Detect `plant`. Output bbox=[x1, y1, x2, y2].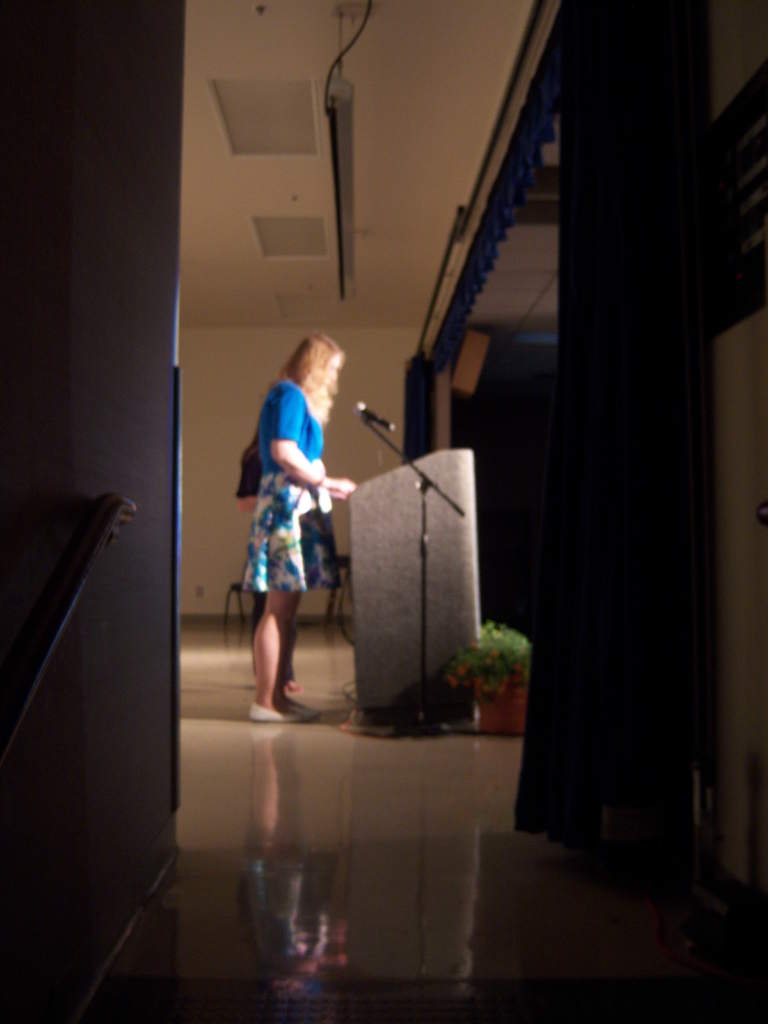
bbox=[452, 611, 536, 717].
